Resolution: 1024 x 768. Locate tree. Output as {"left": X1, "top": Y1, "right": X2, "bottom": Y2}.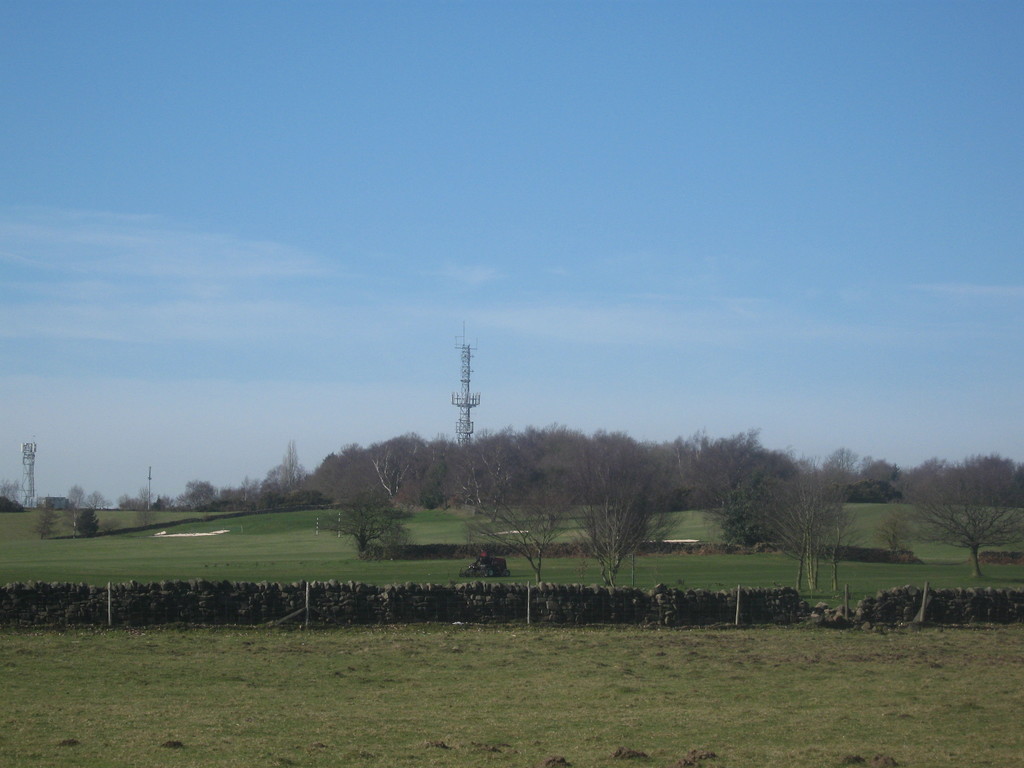
{"left": 66, "top": 484, "right": 99, "bottom": 508}.
